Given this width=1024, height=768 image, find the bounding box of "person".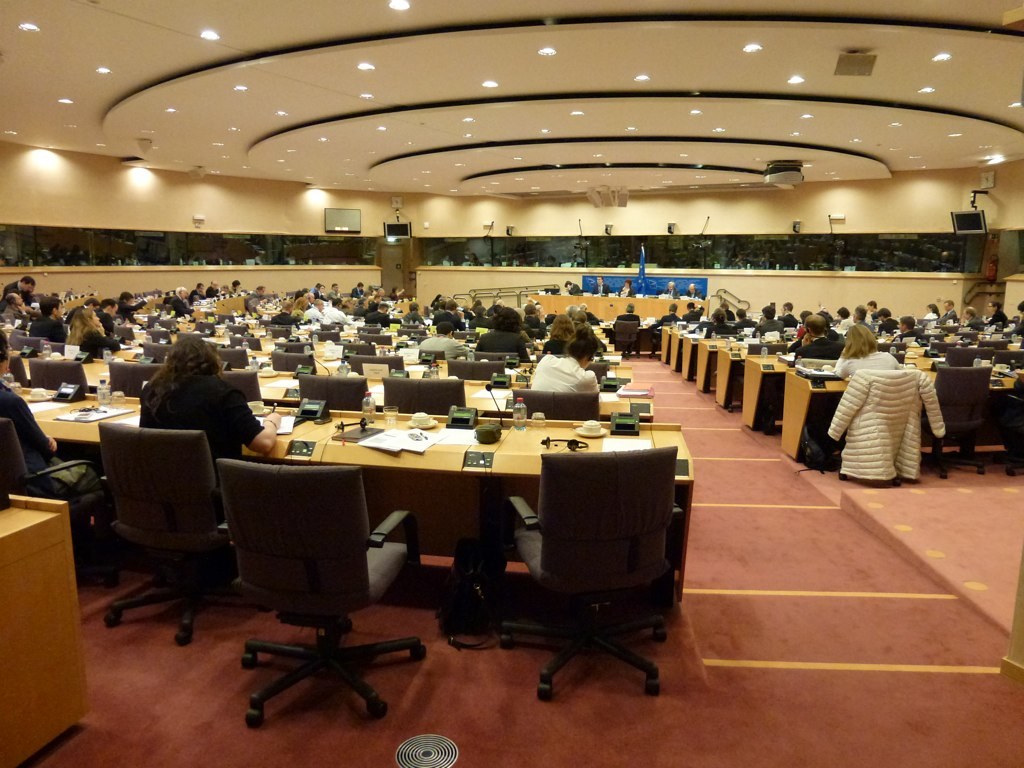
BBox(837, 322, 898, 386).
